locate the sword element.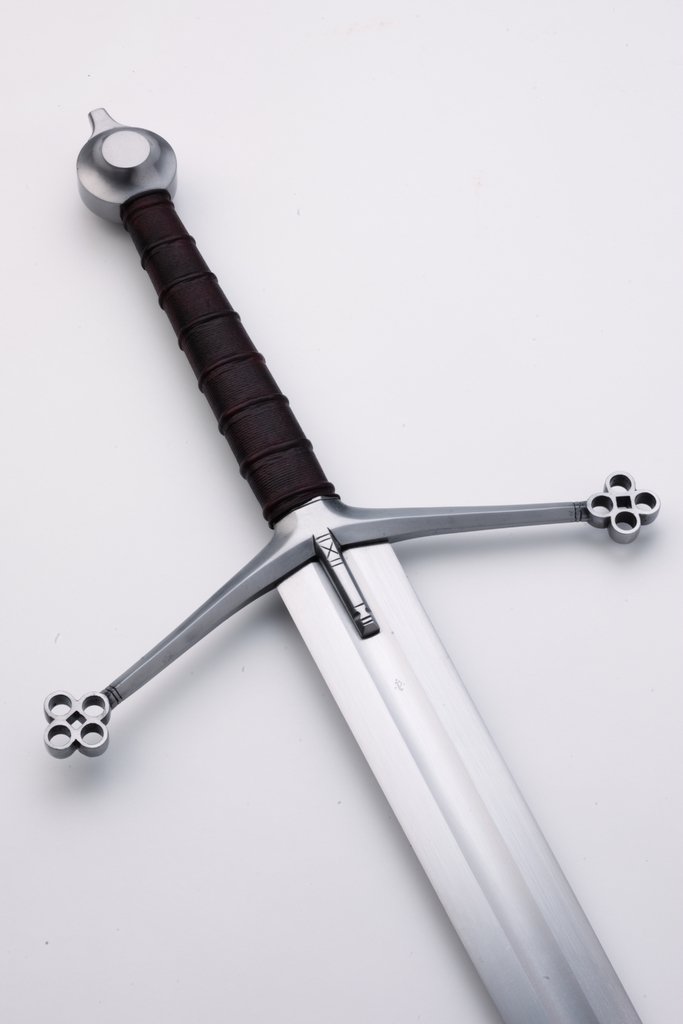
Element bbox: crop(42, 106, 662, 1023).
